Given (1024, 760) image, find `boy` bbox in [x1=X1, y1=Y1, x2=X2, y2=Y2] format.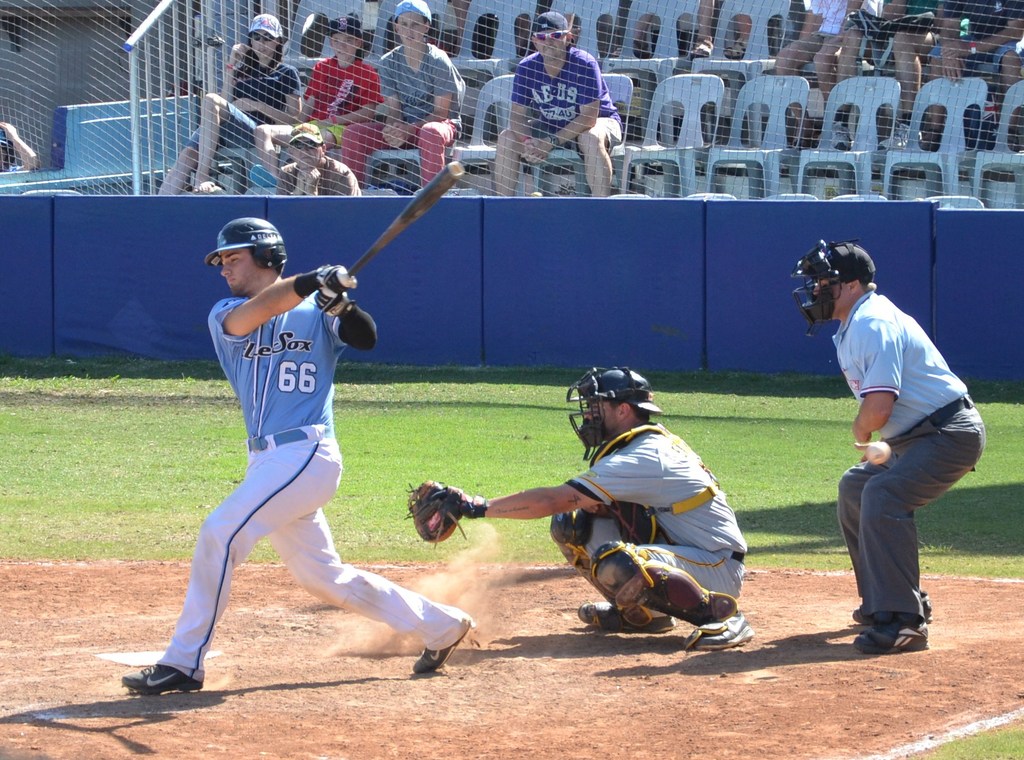
[x1=248, y1=13, x2=383, y2=186].
